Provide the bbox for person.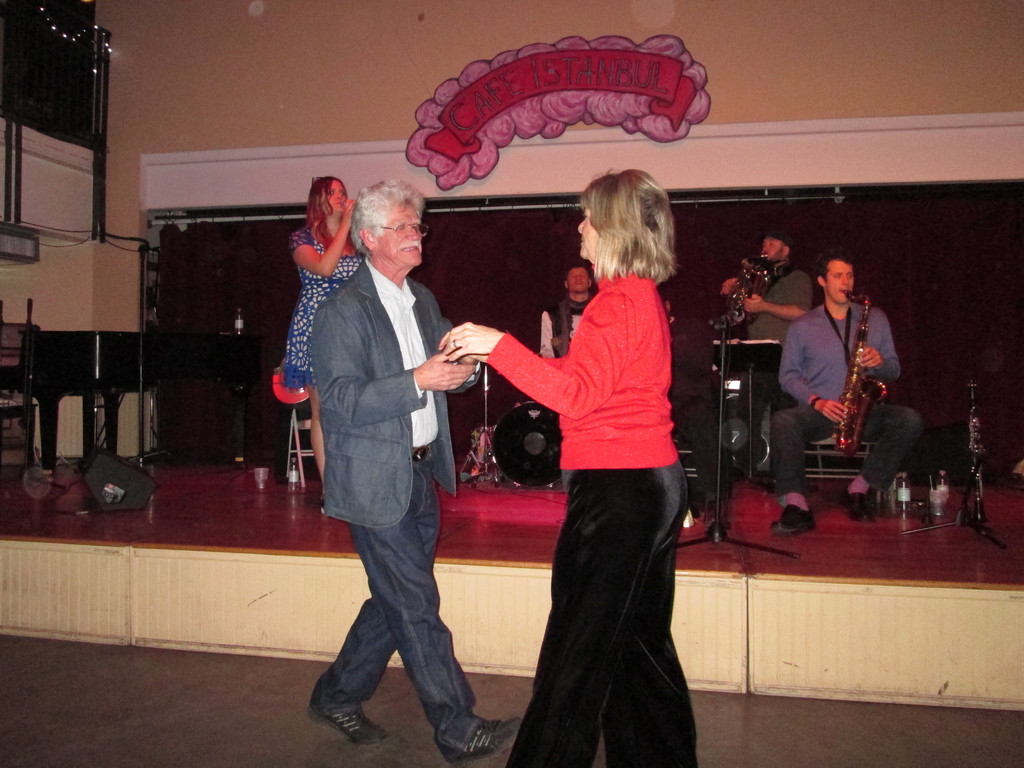
[712, 212, 828, 477].
